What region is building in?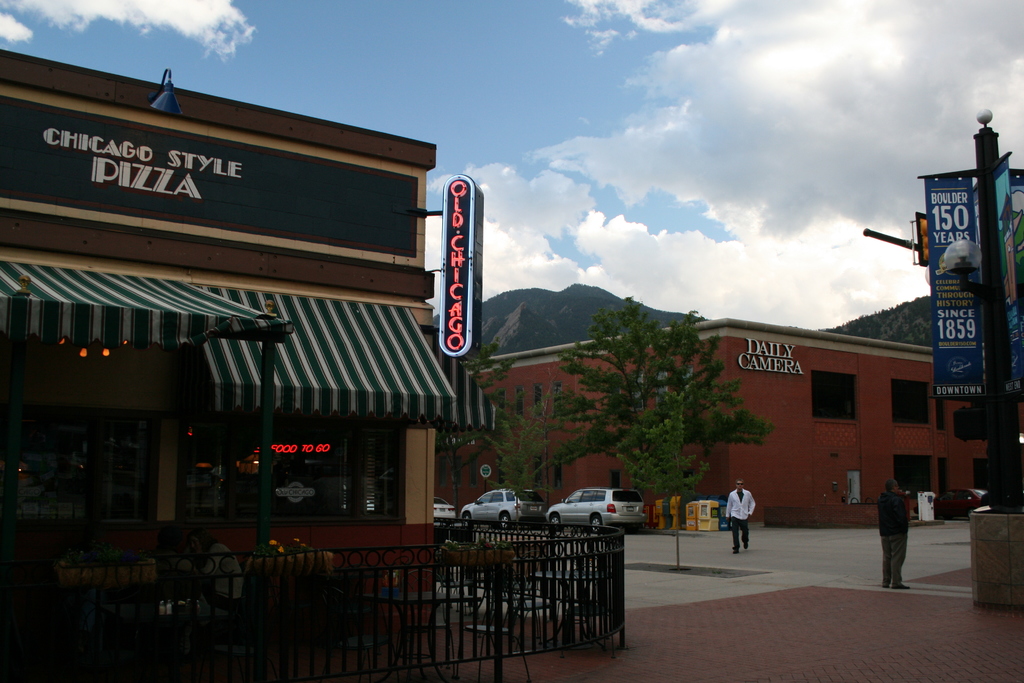
locate(435, 315, 998, 527).
